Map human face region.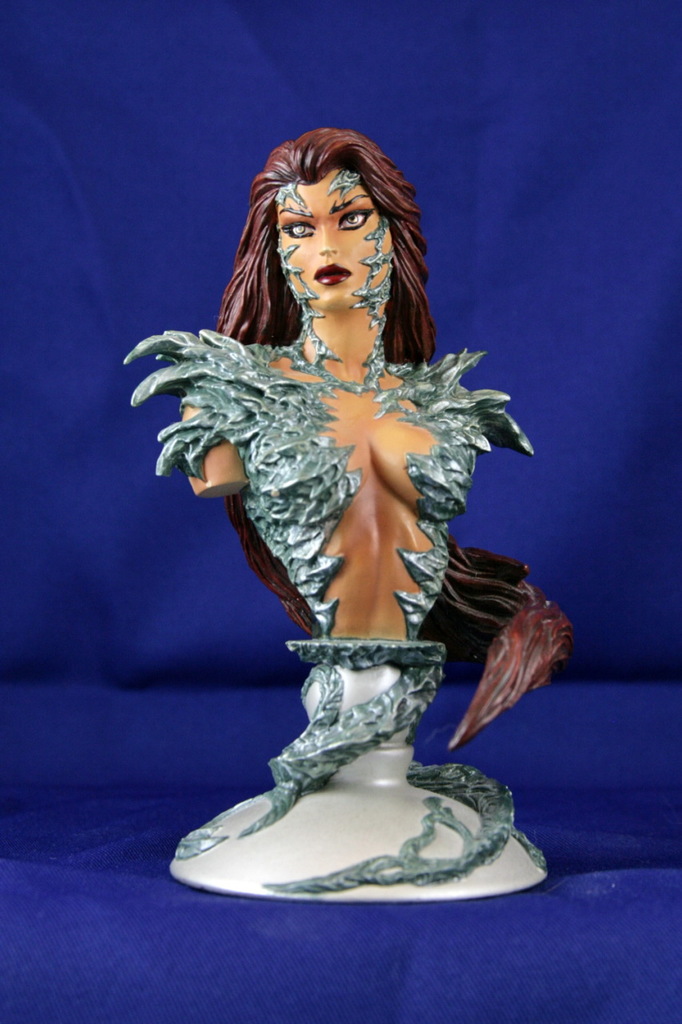
Mapped to bbox(268, 177, 386, 316).
